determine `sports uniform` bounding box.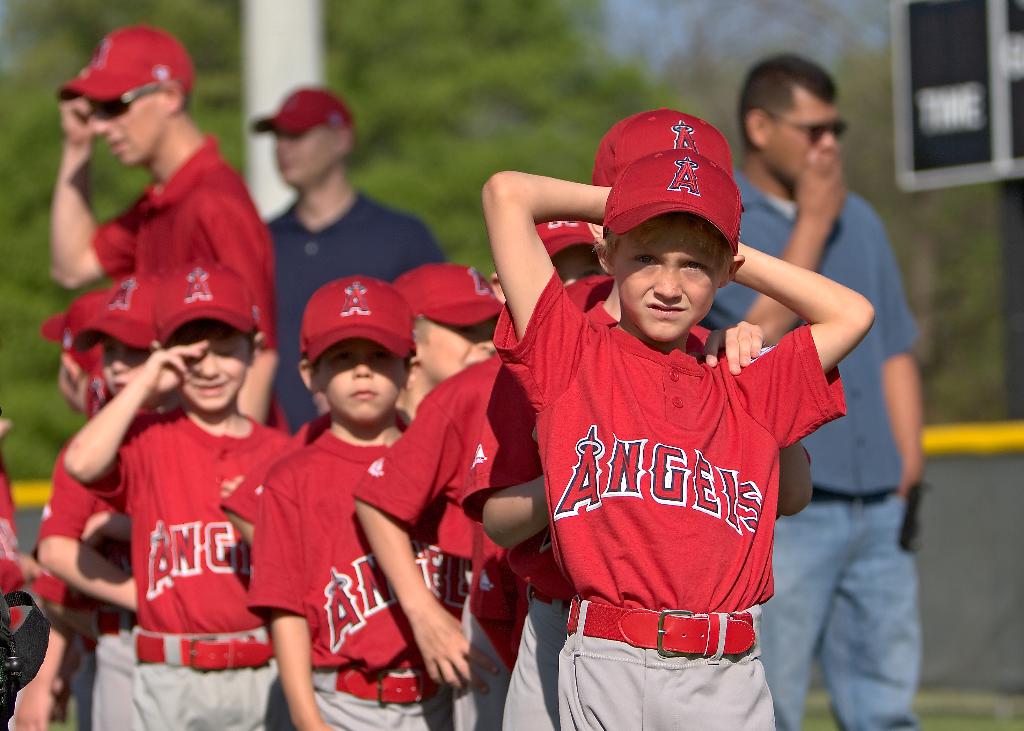
Determined: [345,343,516,730].
